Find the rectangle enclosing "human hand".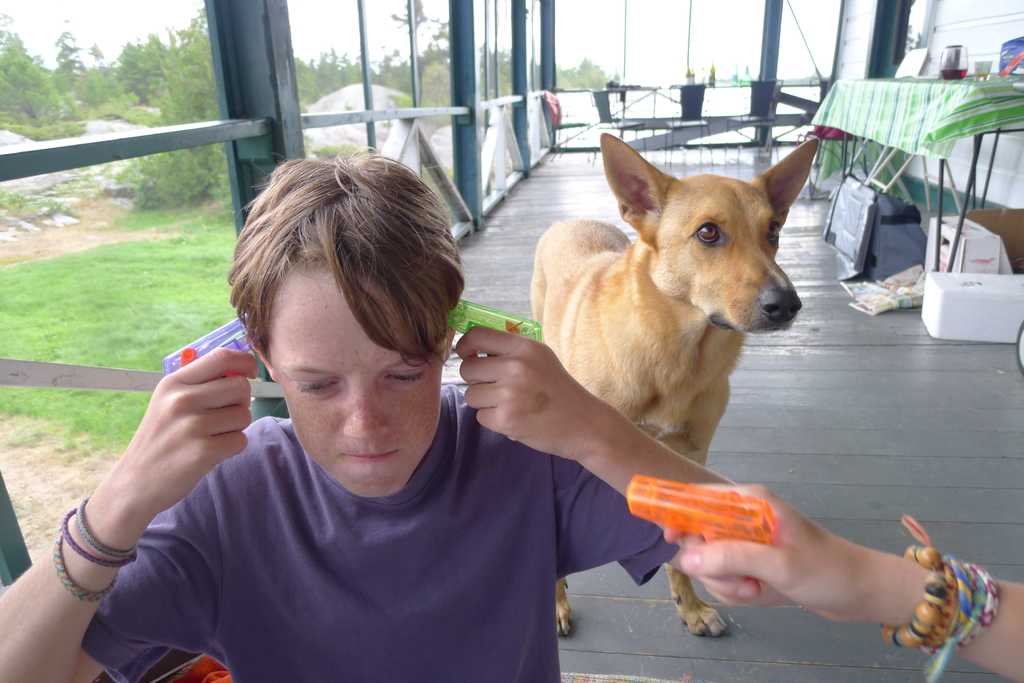
(455,325,611,469).
